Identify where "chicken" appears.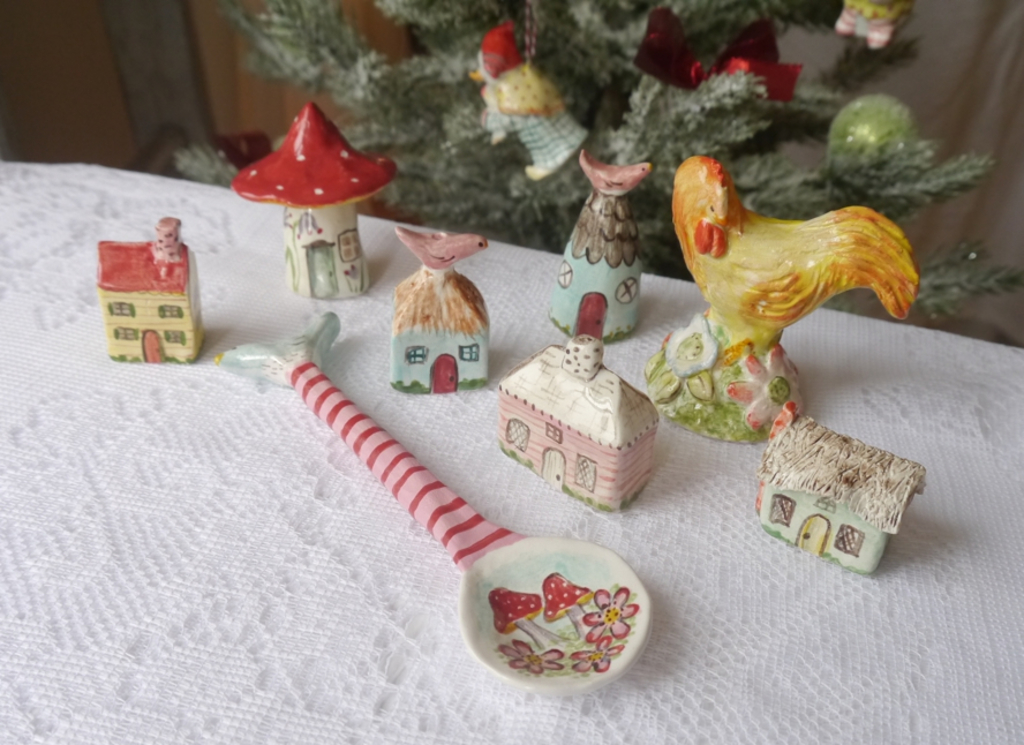
Appears at (637, 150, 924, 446).
